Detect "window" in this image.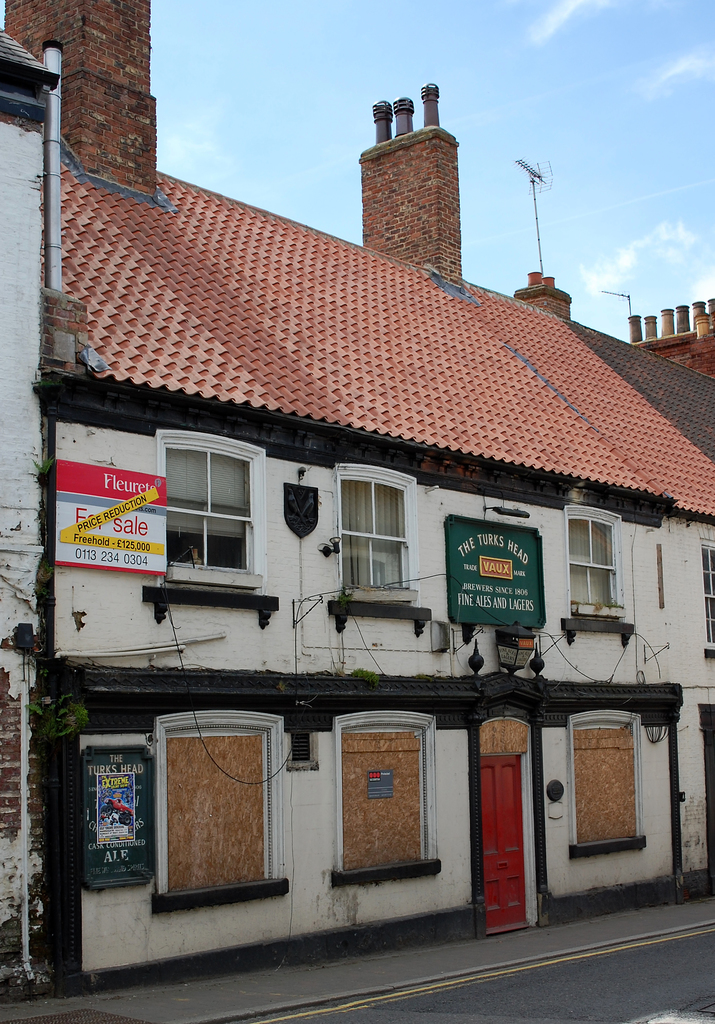
Detection: 565:504:627:618.
